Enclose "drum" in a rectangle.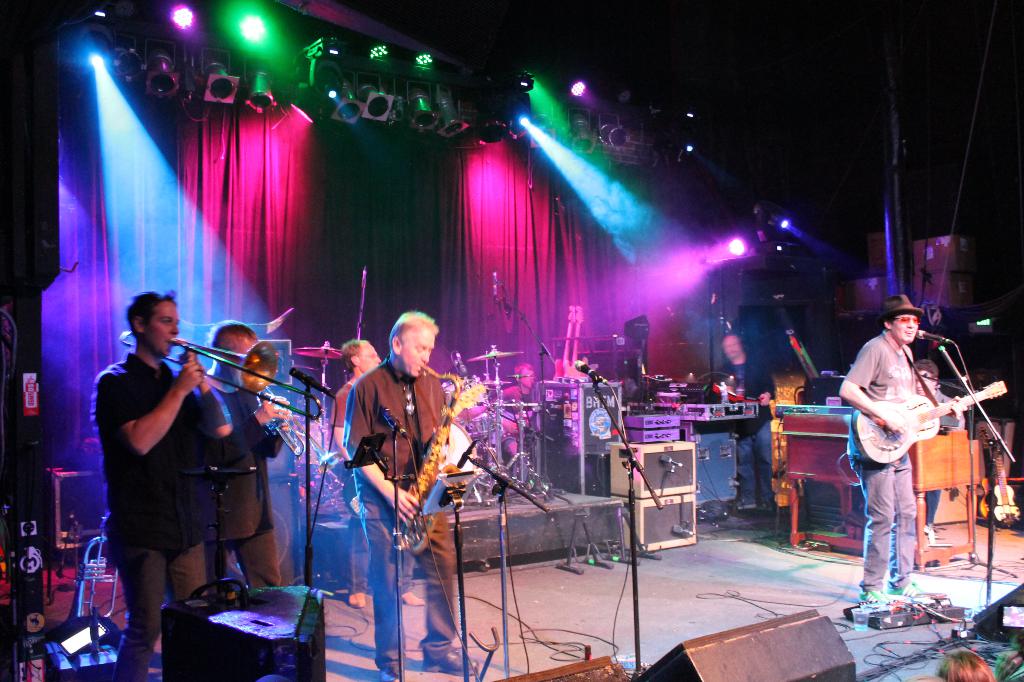
x1=440, y1=378, x2=489, y2=421.
